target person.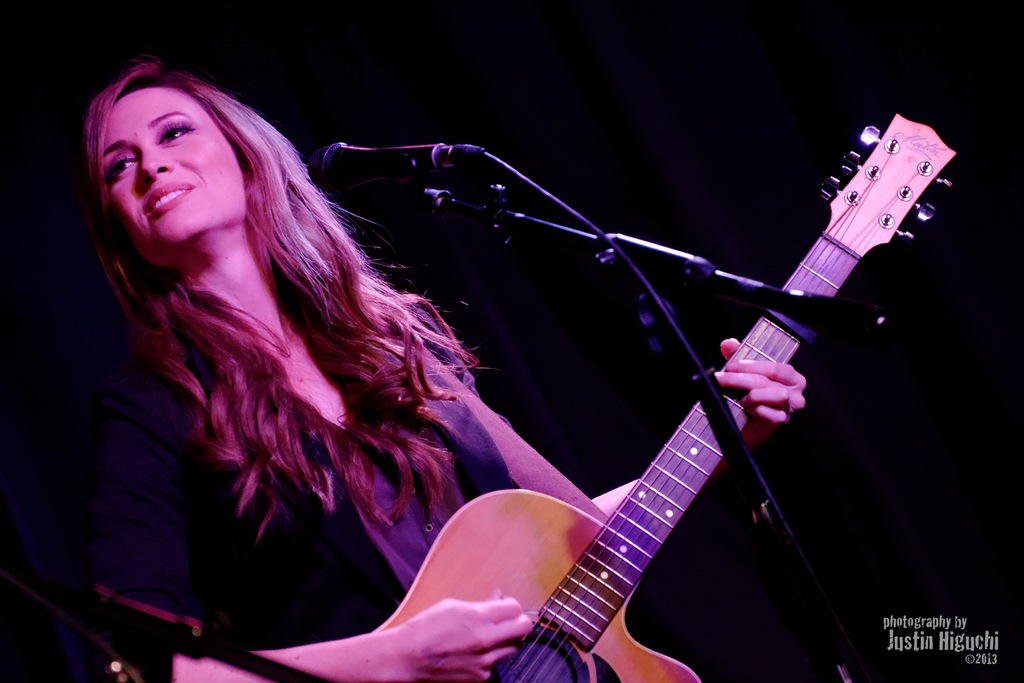
Target region: (74, 63, 808, 682).
